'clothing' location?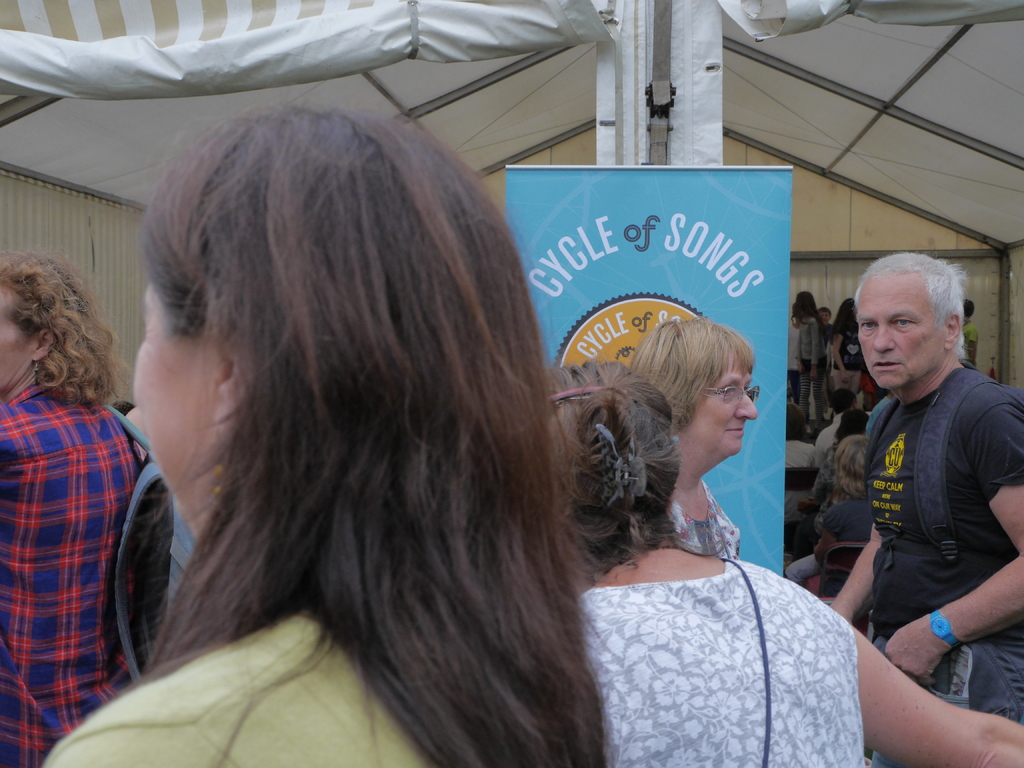
<box>812,440,836,479</box>
